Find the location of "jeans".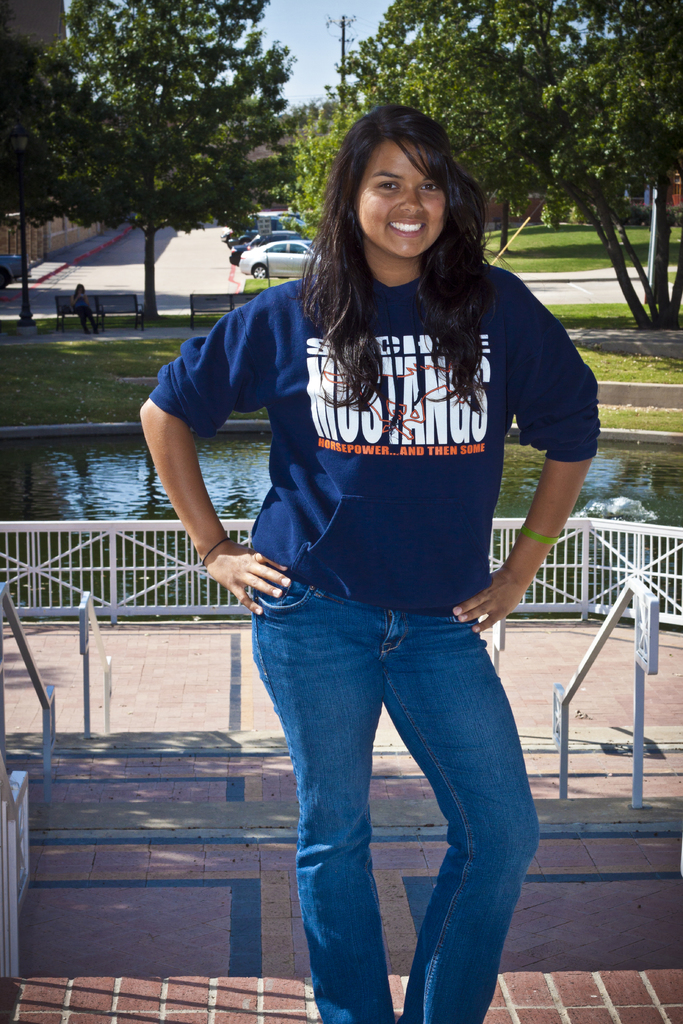
Location: 249:561:534:1023.
